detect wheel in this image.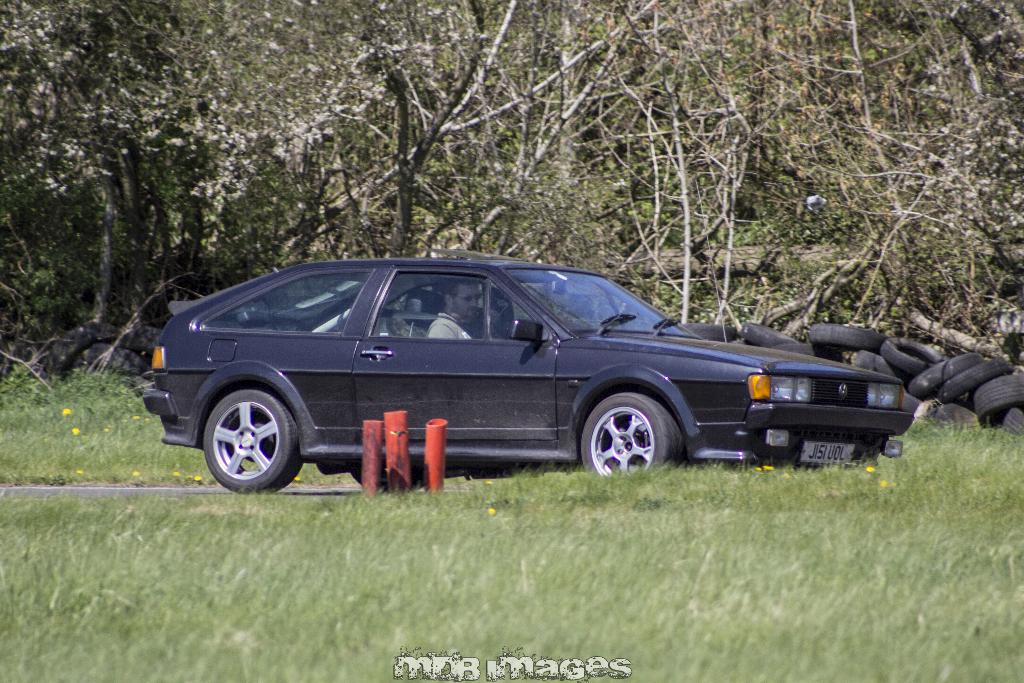
Detection: 204:387:300:495.
